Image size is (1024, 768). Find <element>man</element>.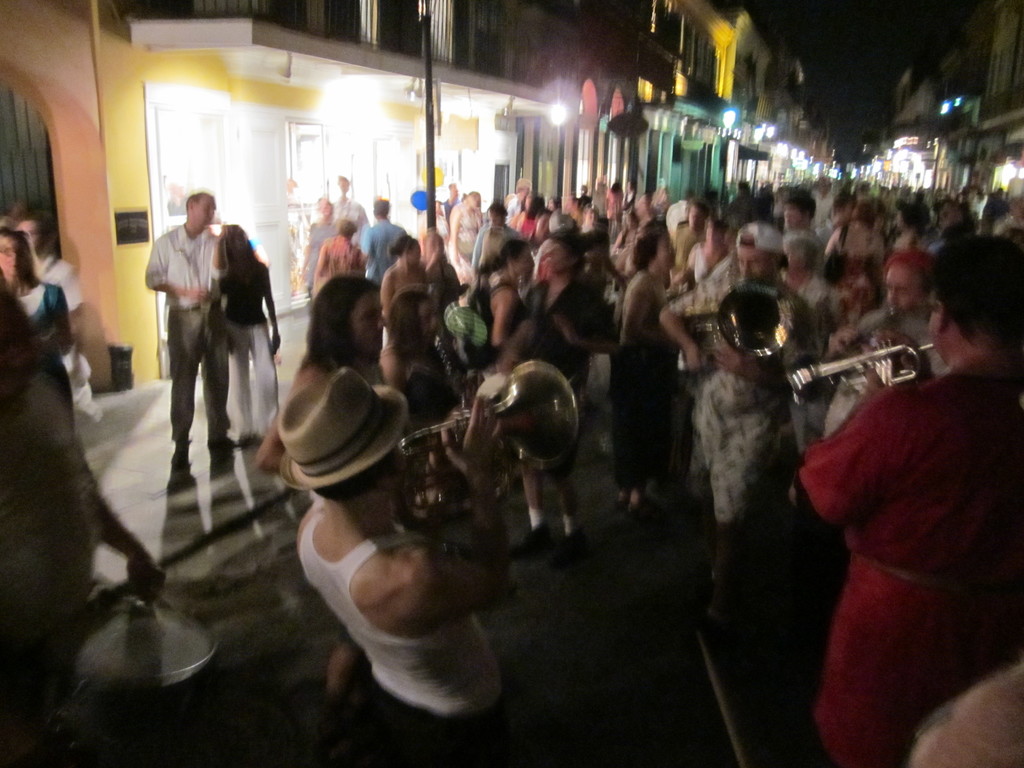
detection(804, 237, 1023, 765).
